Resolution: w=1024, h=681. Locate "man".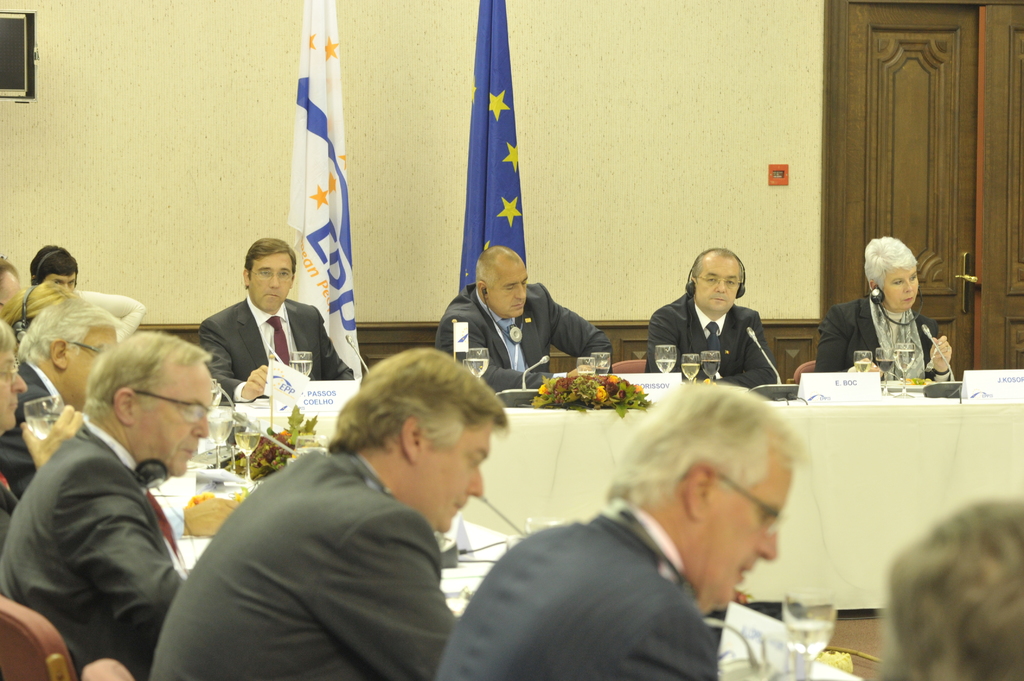
bbox=[0, 319, 81, 538].
